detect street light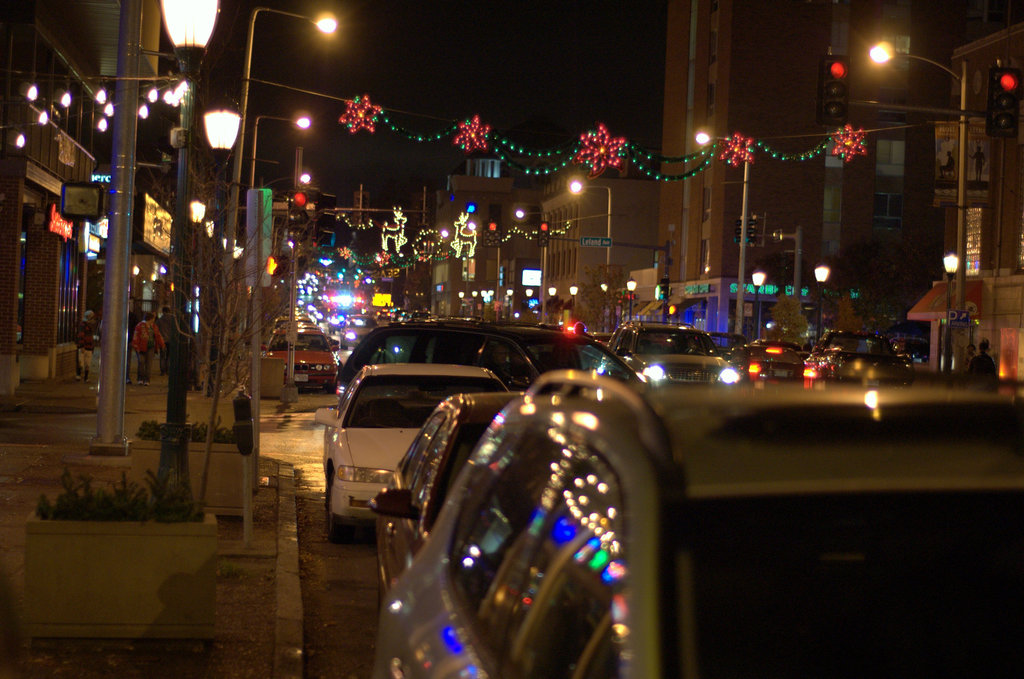
BBox(161, 0, 225, 517)
